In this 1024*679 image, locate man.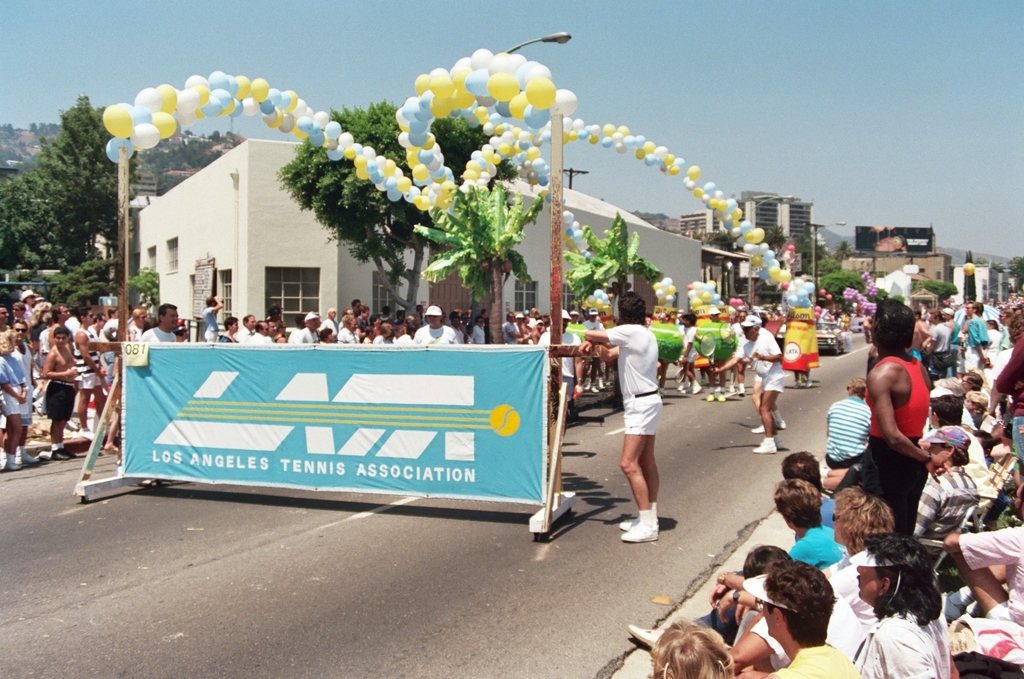
Bounding box: [x1=921, y1=306, x2=955, y2=380].
